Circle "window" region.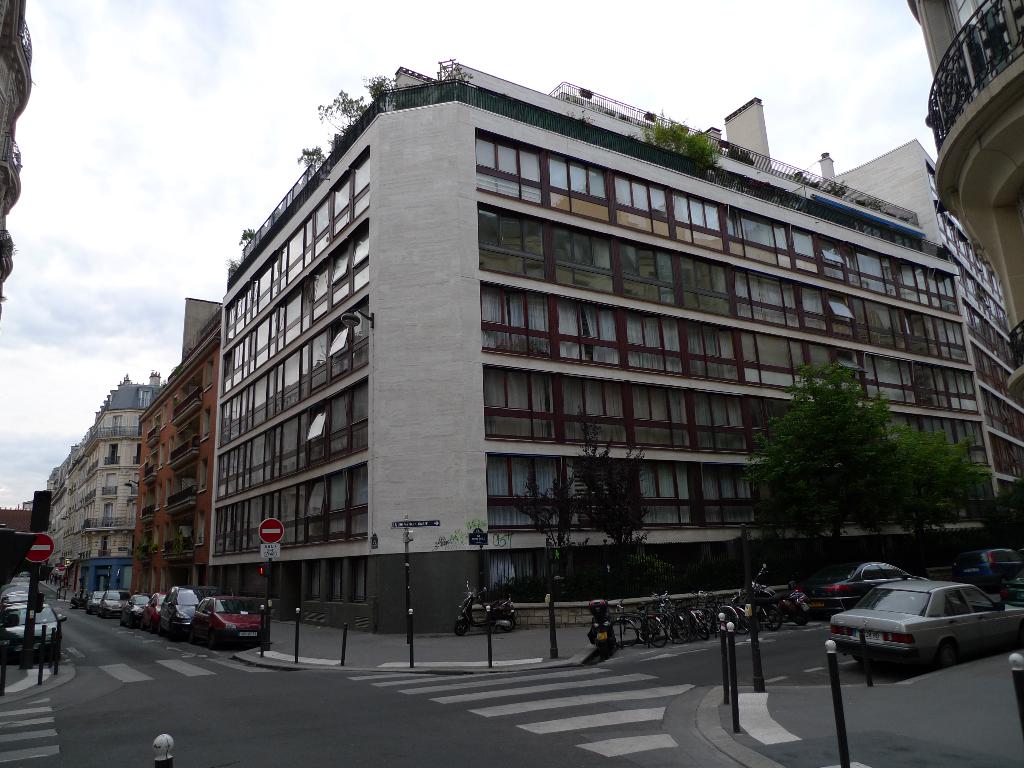
Region: 350:376:371:448.
